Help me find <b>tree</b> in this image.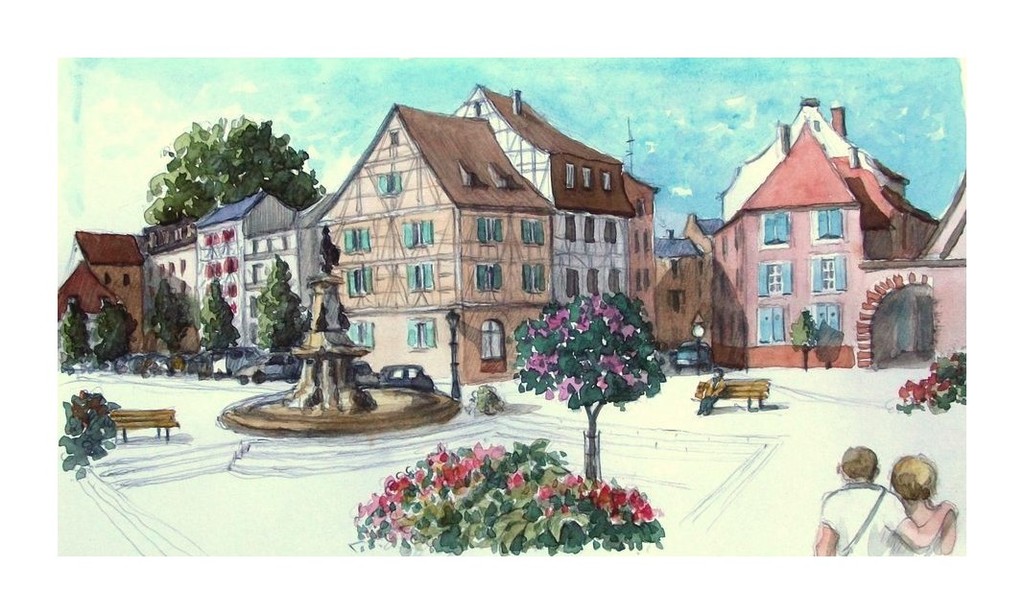
Found it: crop(190, 276, 246, 356).
